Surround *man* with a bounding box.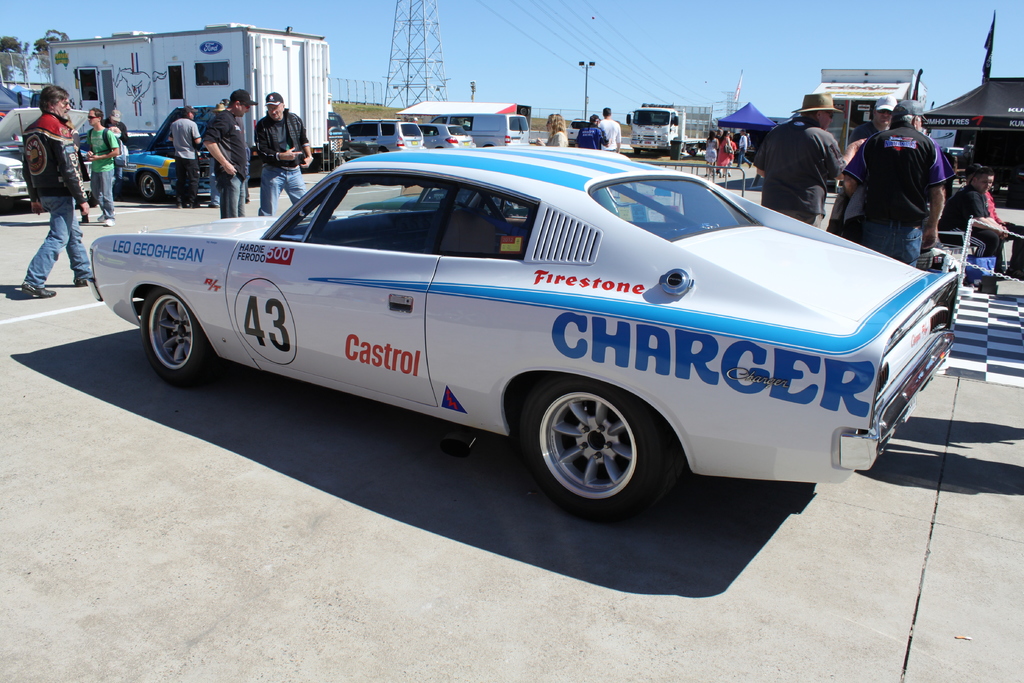
select_region(832, 100, 904, 213).
